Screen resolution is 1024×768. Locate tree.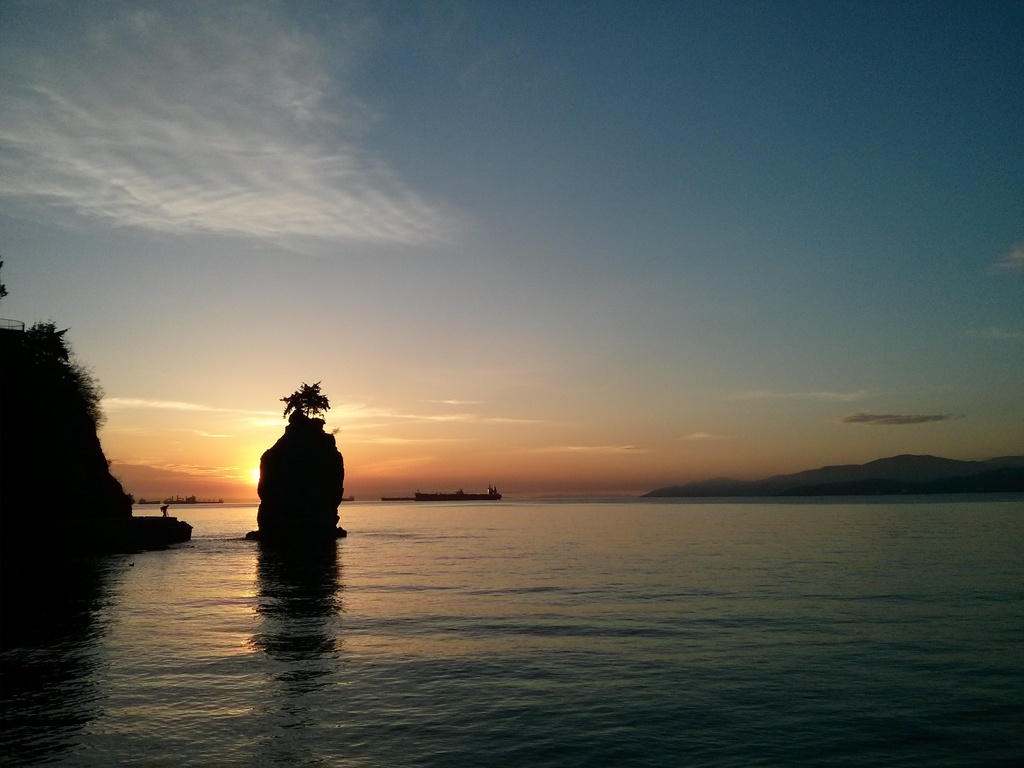
(x1=285, y1=381, x2=336, y2=421).
